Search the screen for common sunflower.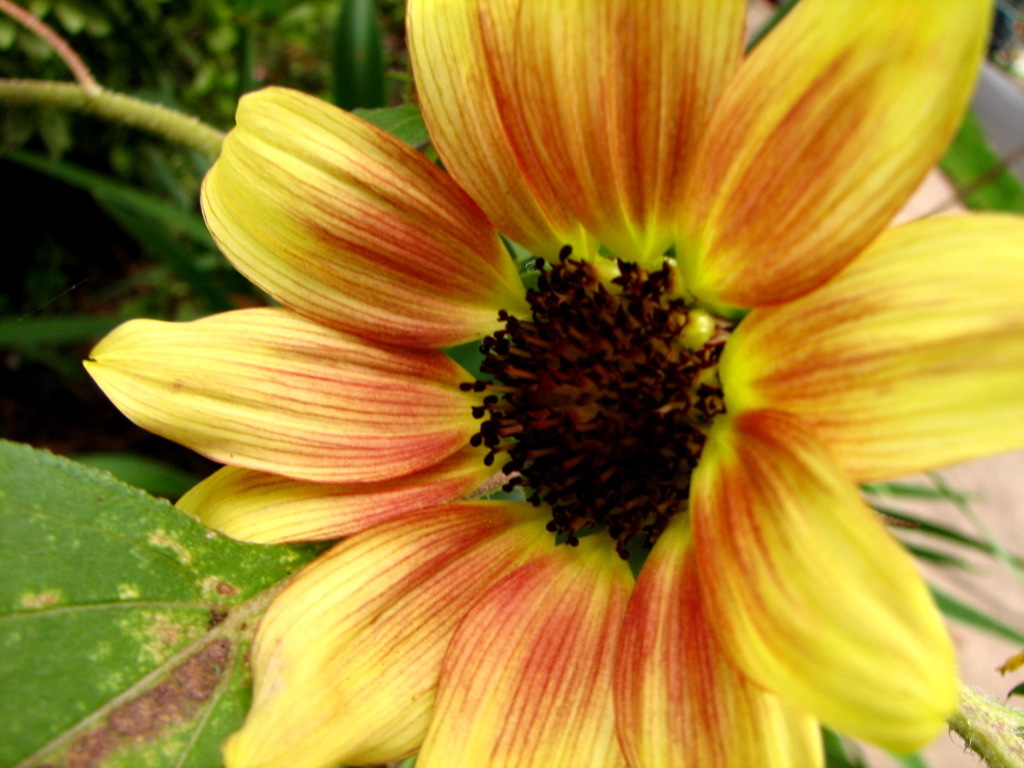
Found at (x1=72, y1=0, x2=1023, y2=767).
